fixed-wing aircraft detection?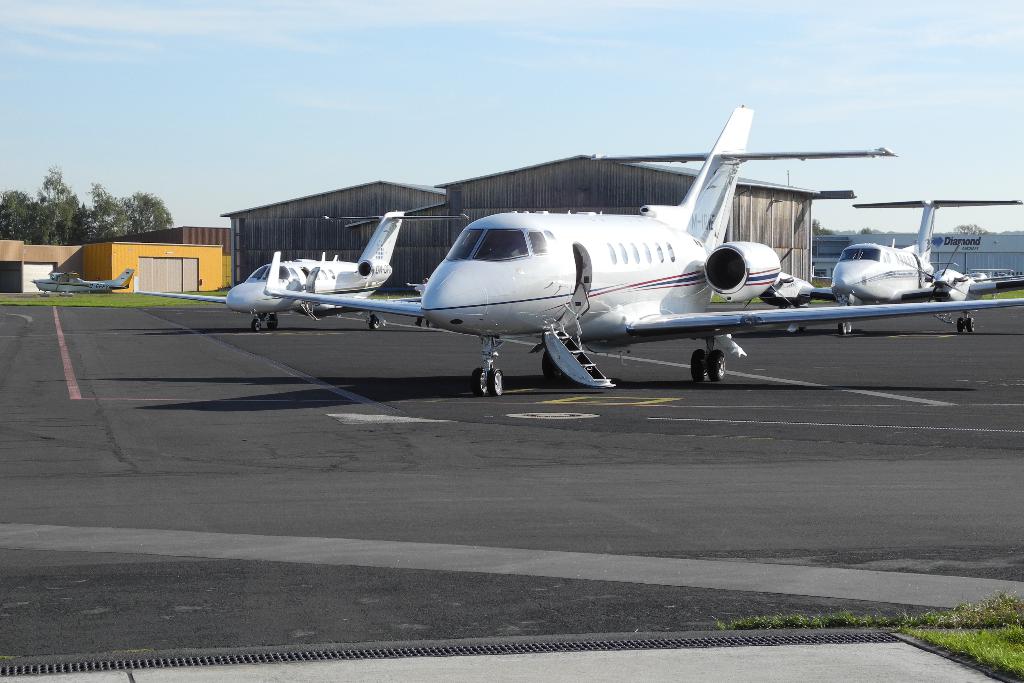
rect(261, 106, 1023, 400)
